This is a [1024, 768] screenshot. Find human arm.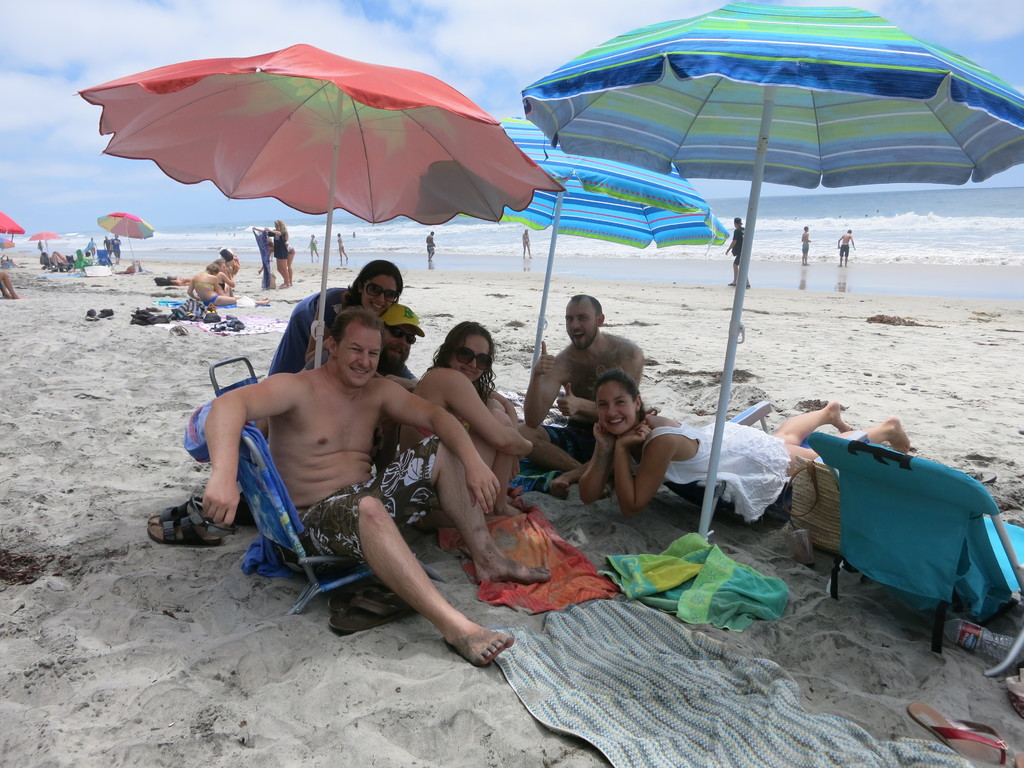
Bounding box: x1=575, y1=420, x2=616, y2=506.
